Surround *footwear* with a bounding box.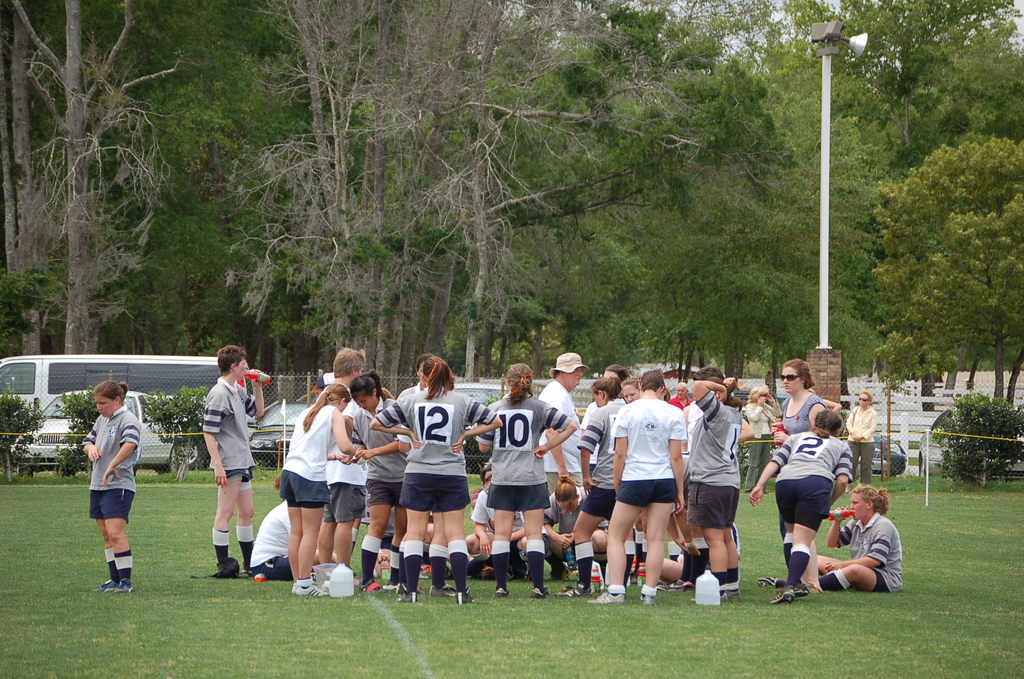
bbox(360, 575, 379, 593).
